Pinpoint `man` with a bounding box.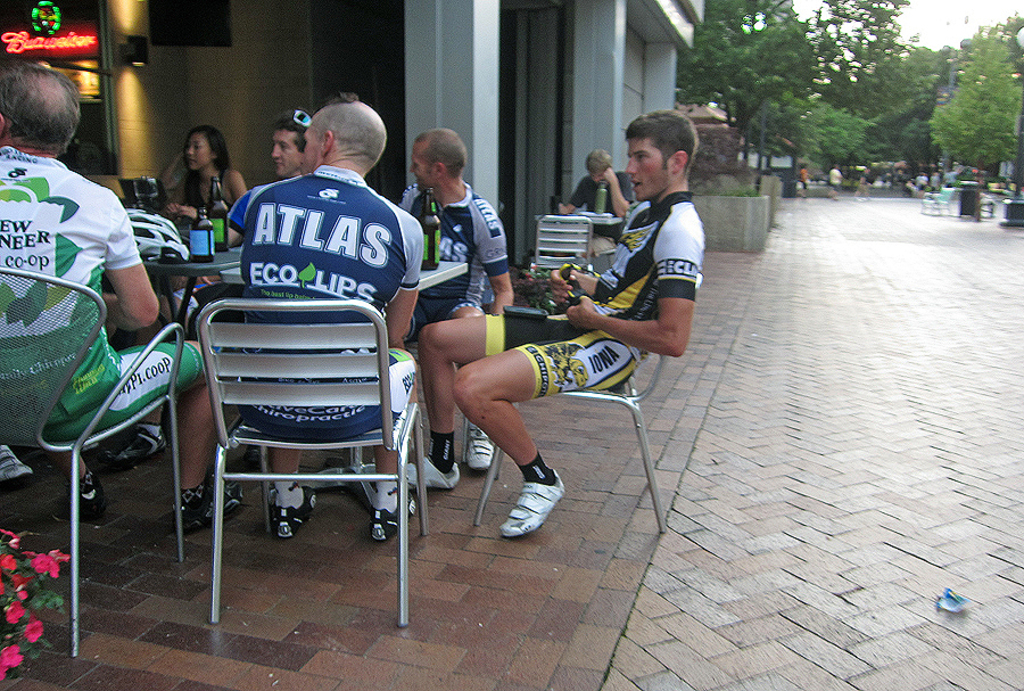
locate(942, 170, 959, 186).
